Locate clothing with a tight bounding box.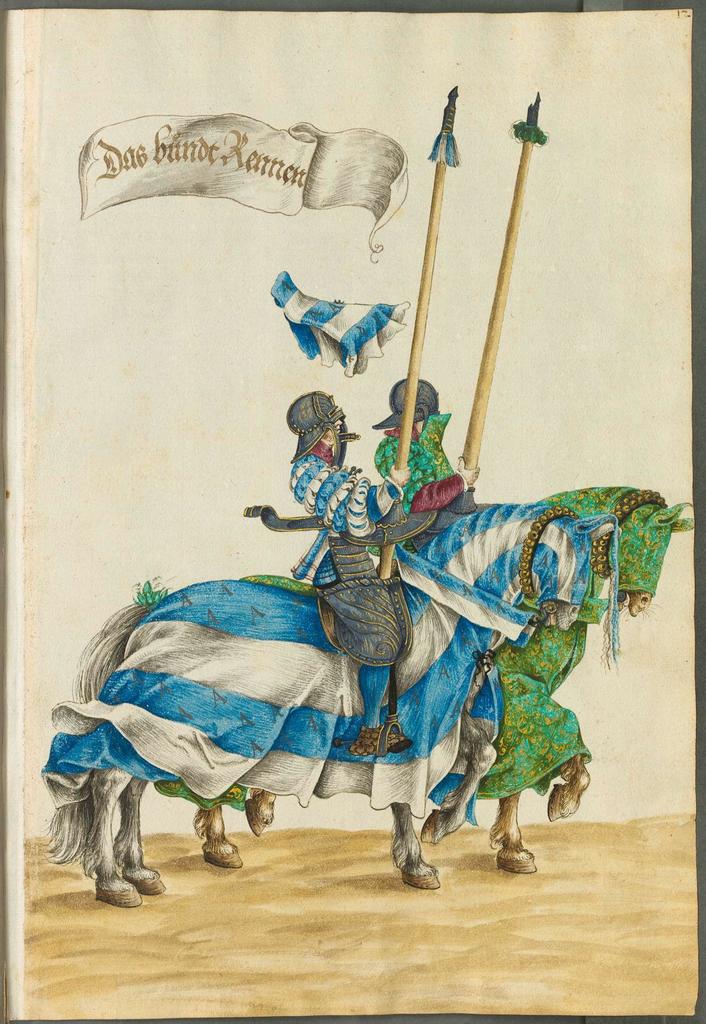
Rect(372, 413, 461, 524).
